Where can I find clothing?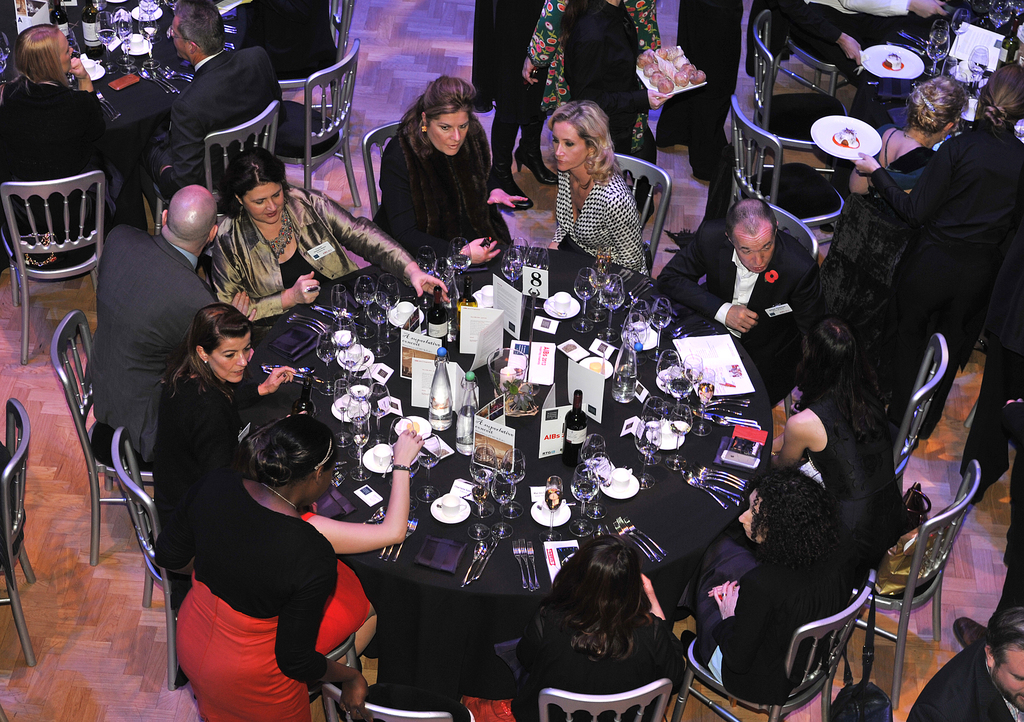
You can find it at BBox(801, 399, 916, 565).
